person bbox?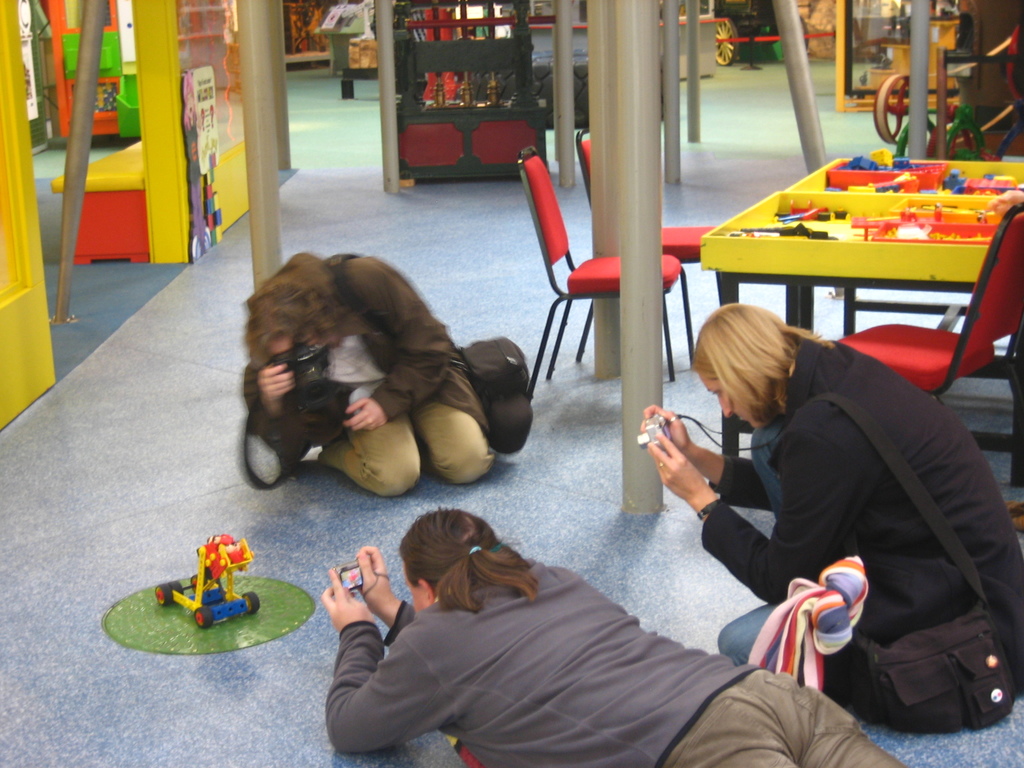
238,246,500,500
